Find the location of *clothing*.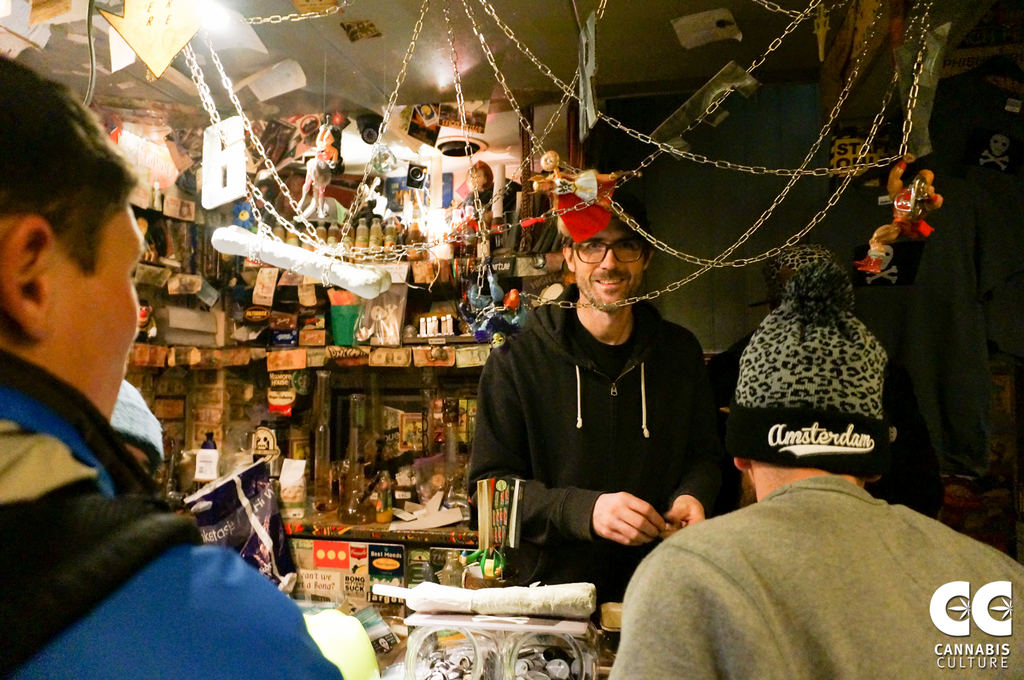
Location: 614, 423, 1007, 671.
